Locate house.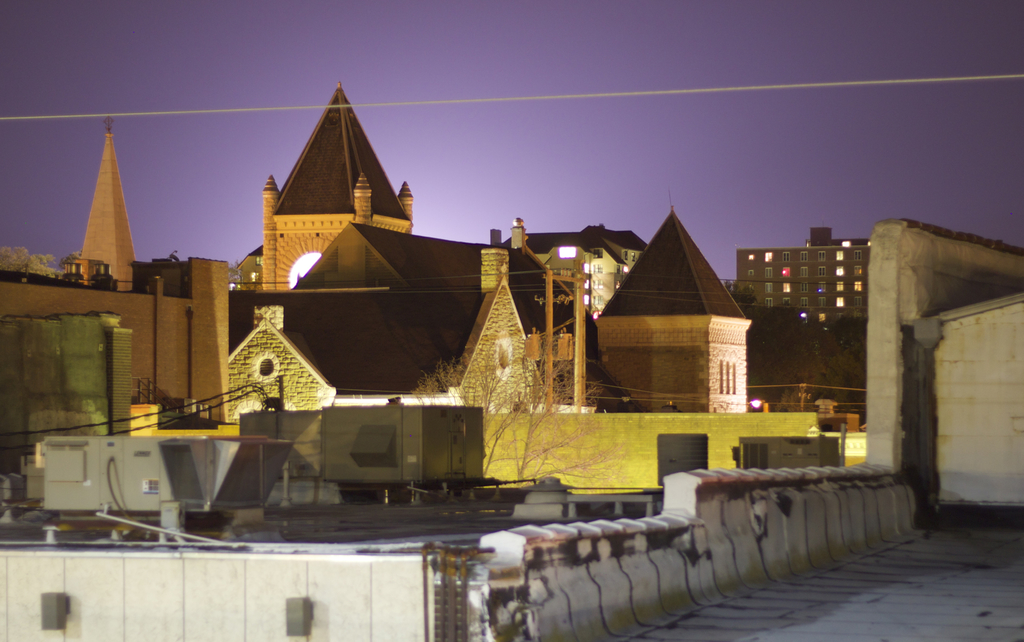
Bounding box: 225 215 598 424.
